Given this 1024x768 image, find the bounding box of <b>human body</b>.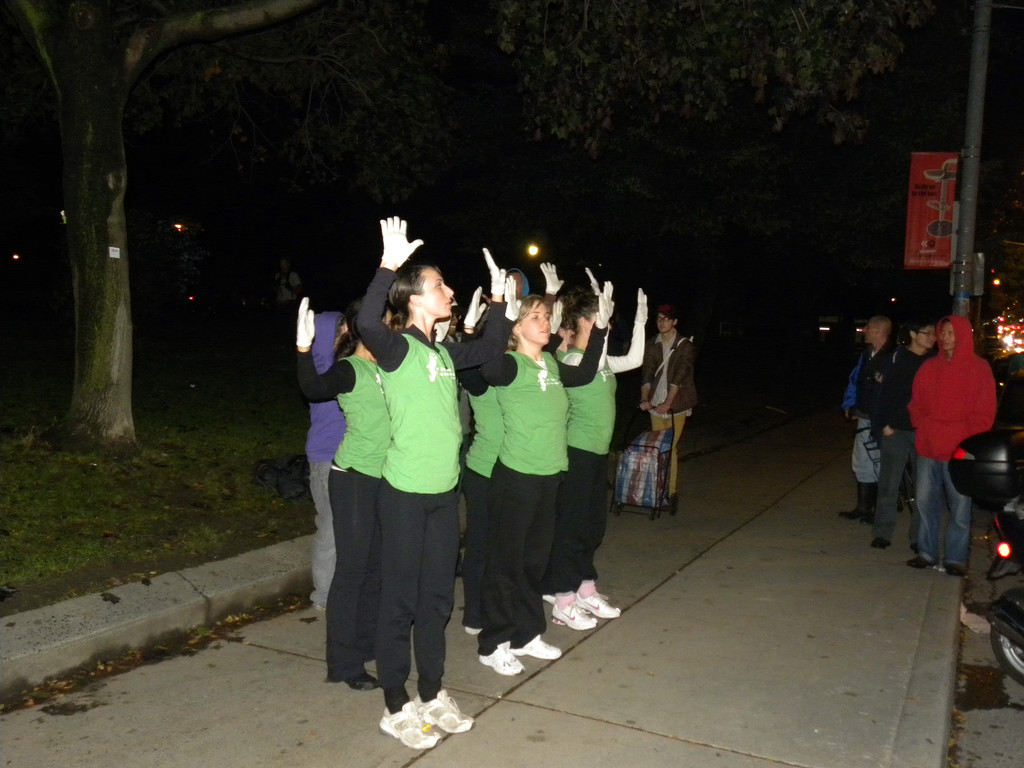
crop(871, 316, 937, 547).
